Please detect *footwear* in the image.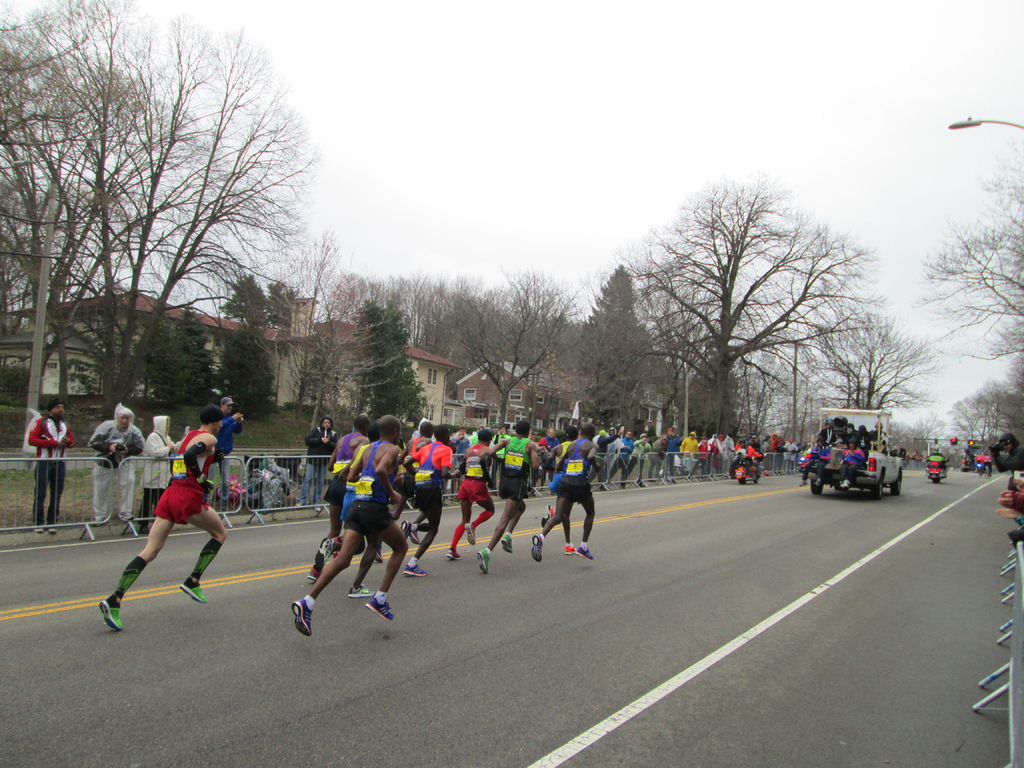
[350, 582, 369, 596].
